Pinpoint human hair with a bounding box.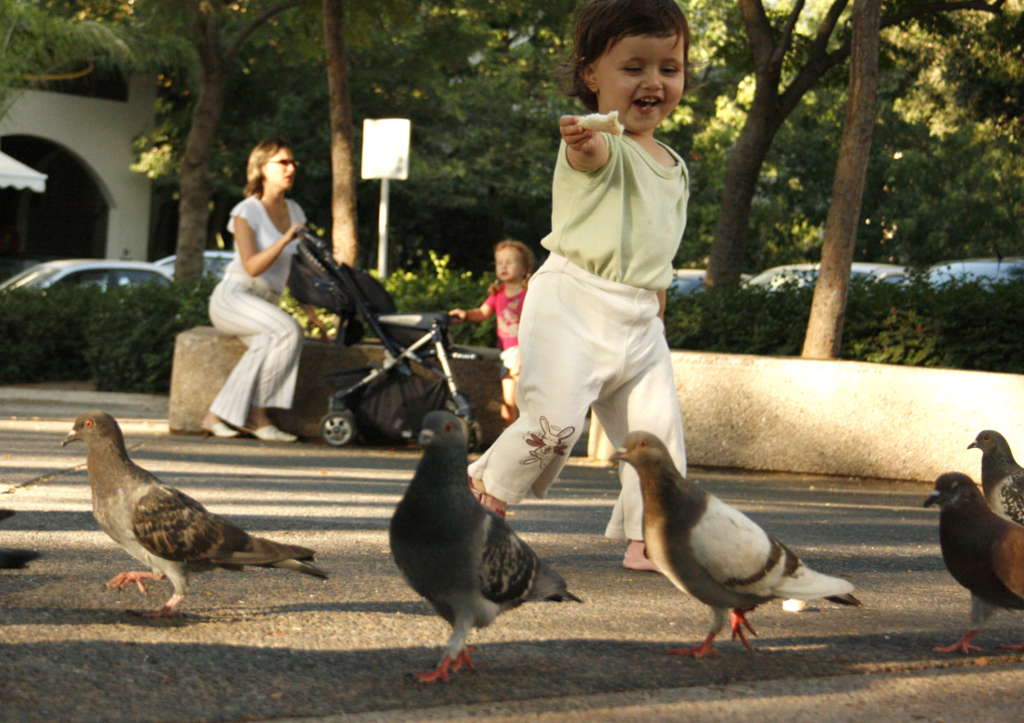
(547,0,713,113).
